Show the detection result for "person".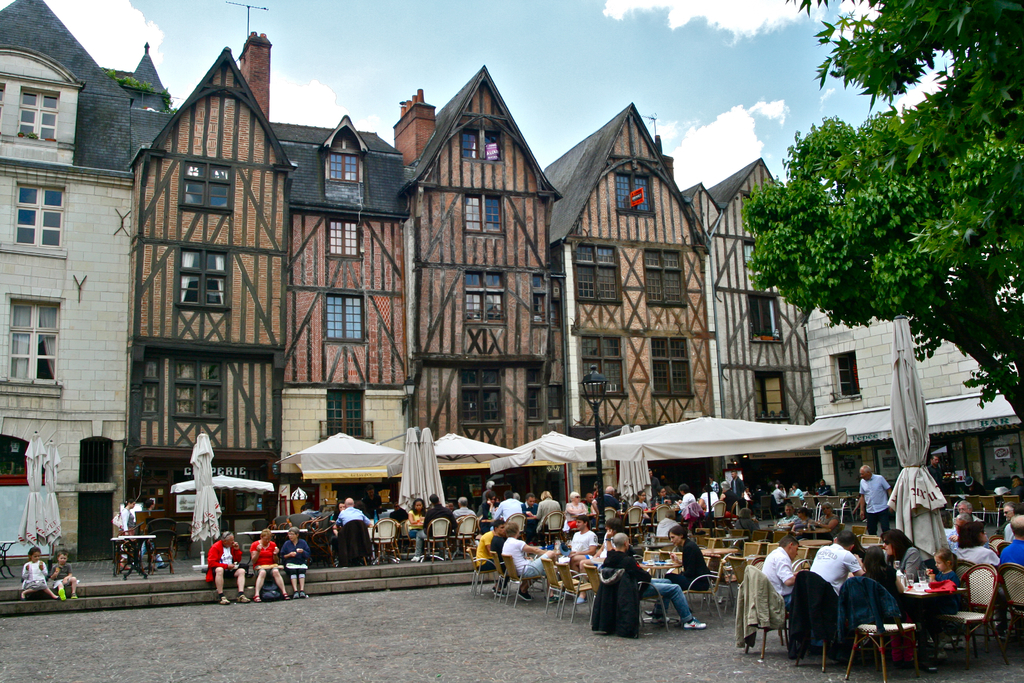
left=449, top=494, right=474, bottom=533.
